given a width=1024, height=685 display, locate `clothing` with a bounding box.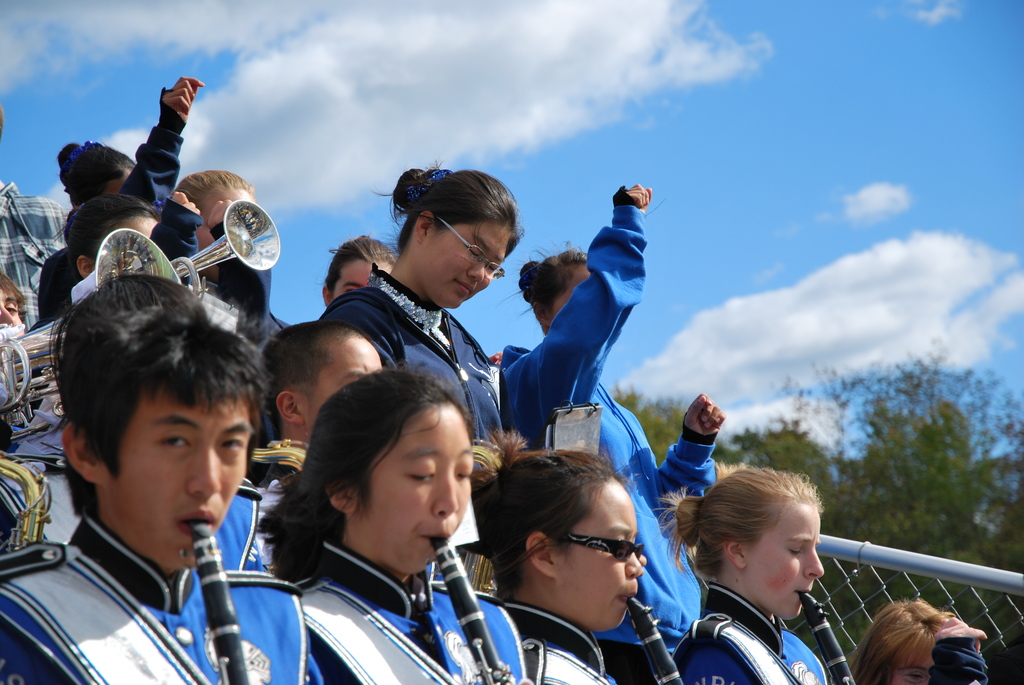
Located: box(664, 583, 838, 684).
